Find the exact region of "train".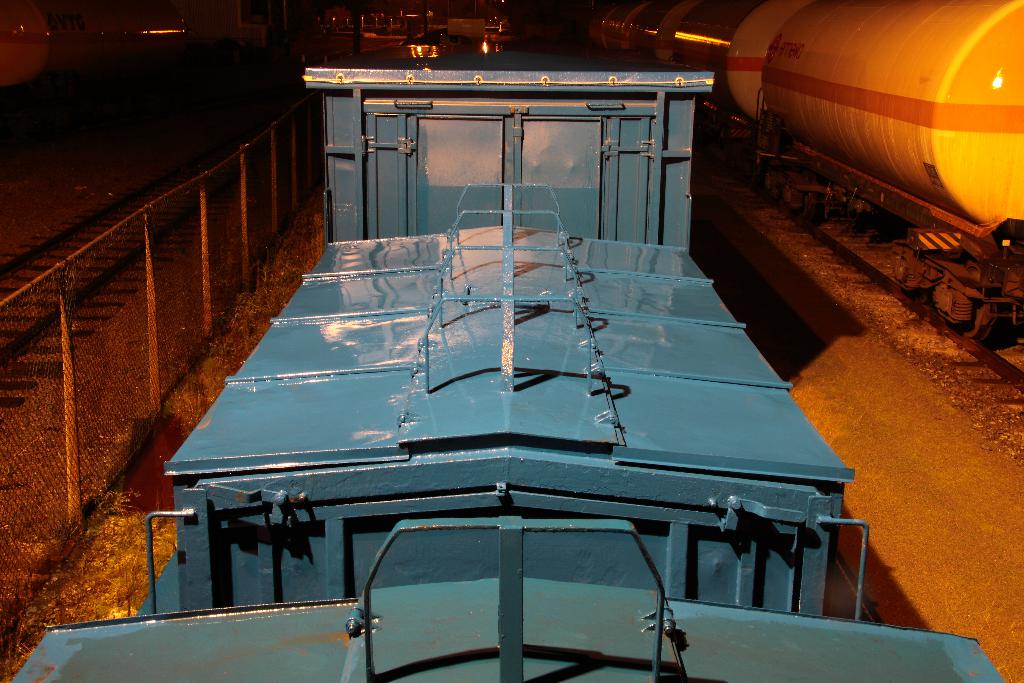
Exact region: bbox(586, 0, 1023, 390).
